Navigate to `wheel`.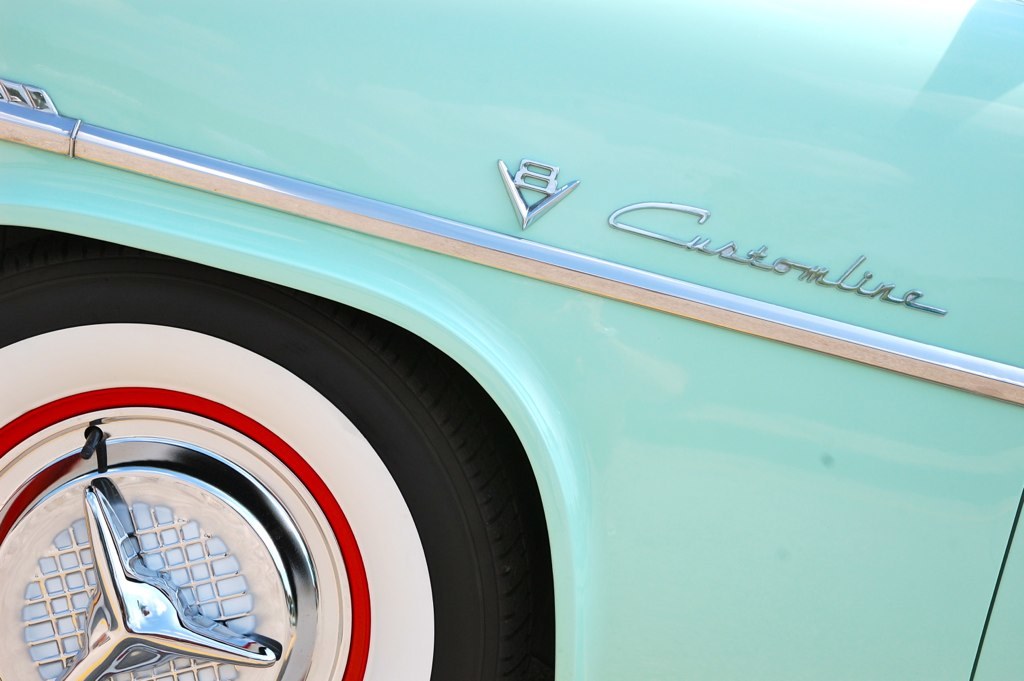
Navigation target: (x1=0, y1=241, x2=557, y2=680).
